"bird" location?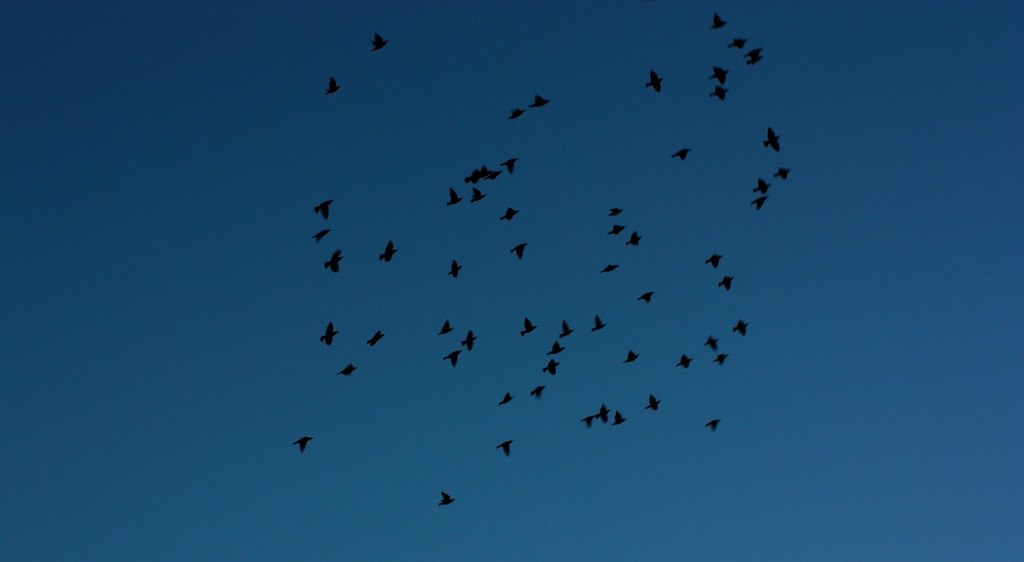
(left=529, top=380, right=550, bottom=399)
